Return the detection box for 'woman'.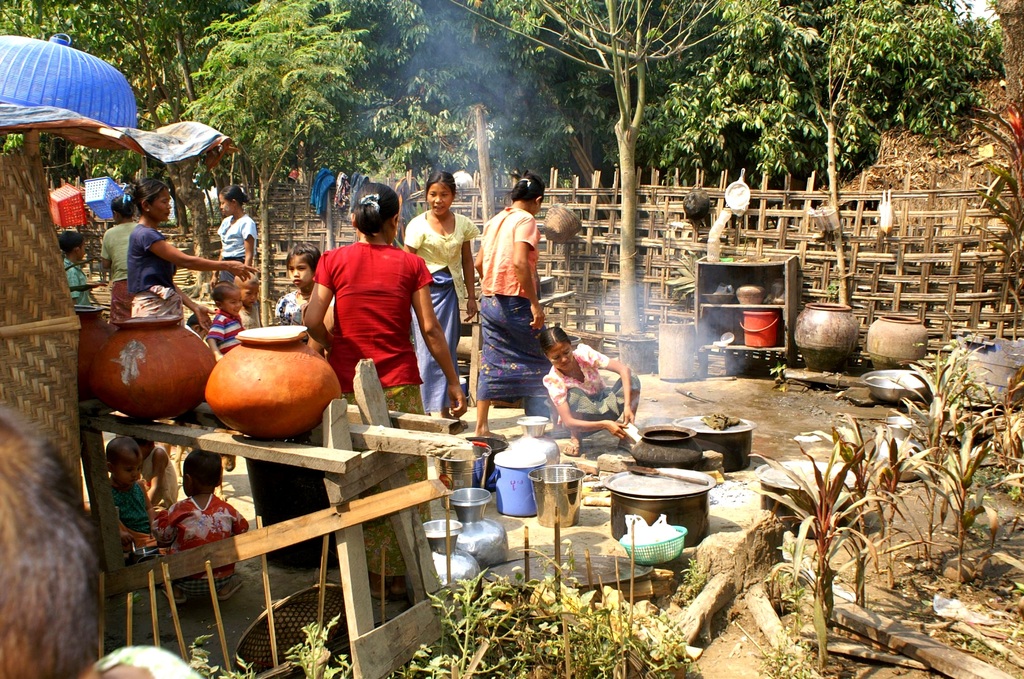
bbox=[305, 187, 465, 594].
